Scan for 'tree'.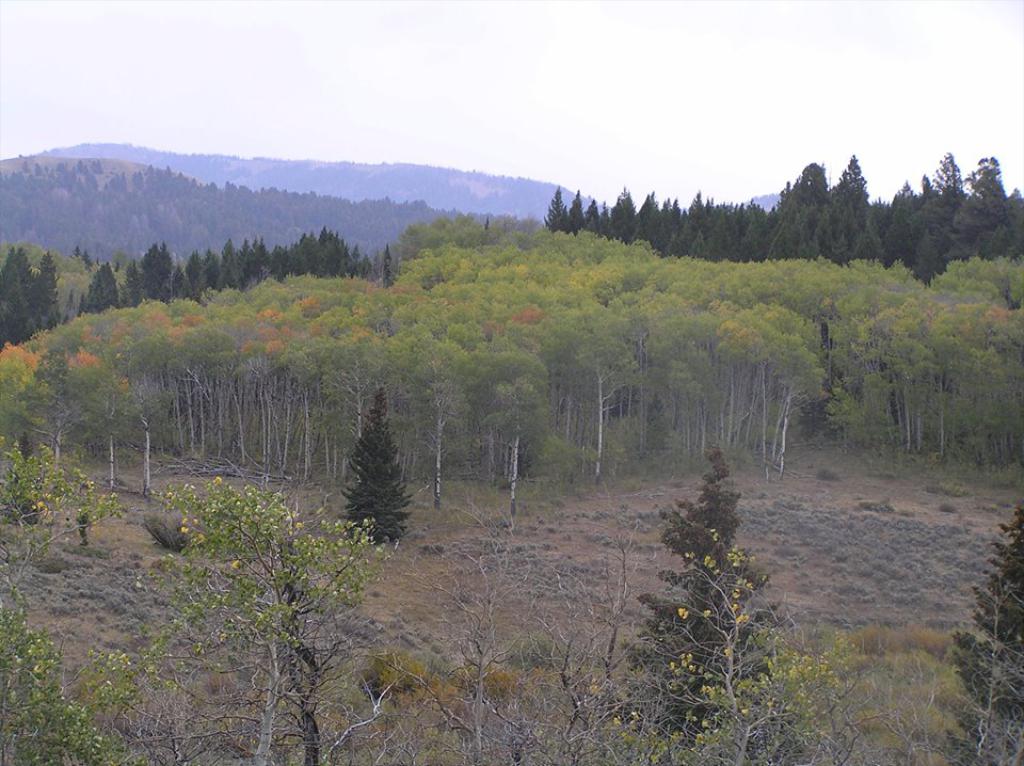
Scan result: l=318, t=228, r=355, b=270.
